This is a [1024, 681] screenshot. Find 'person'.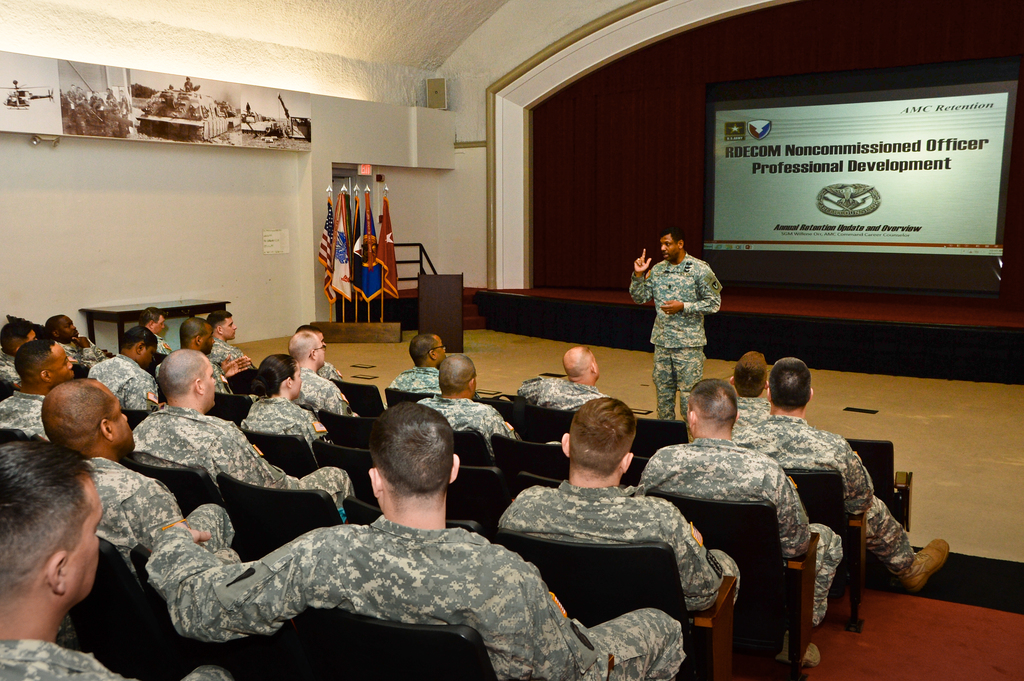
Bounding box: l=736, t=360, r=948, b=593.
